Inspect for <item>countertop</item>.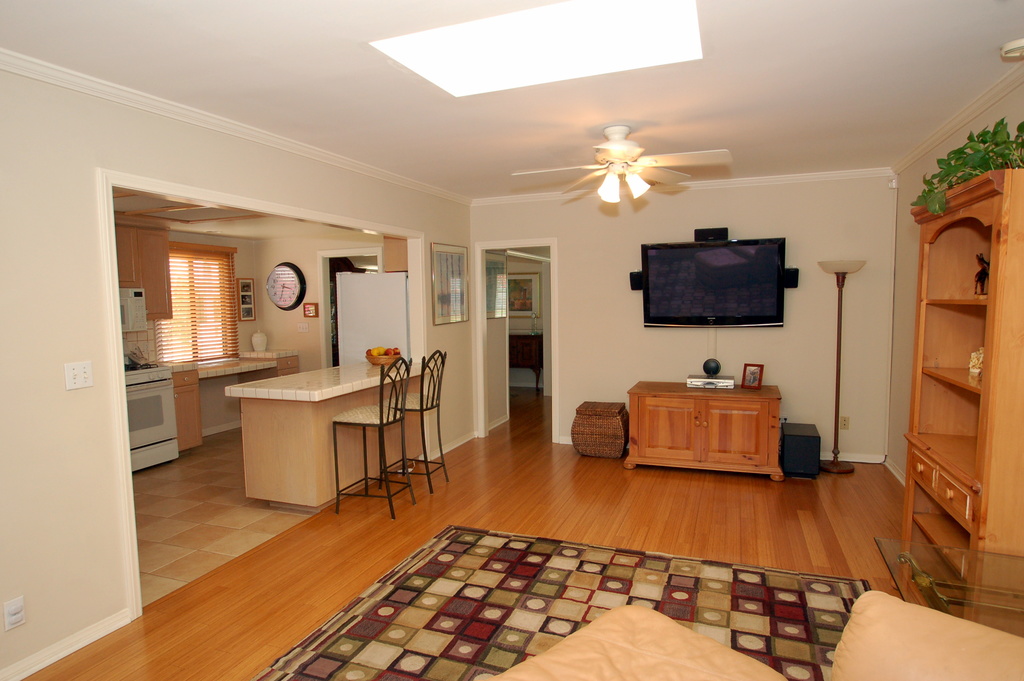
Inspection: pyautogui.locateOnScreen(223, 364, 444, 404).
